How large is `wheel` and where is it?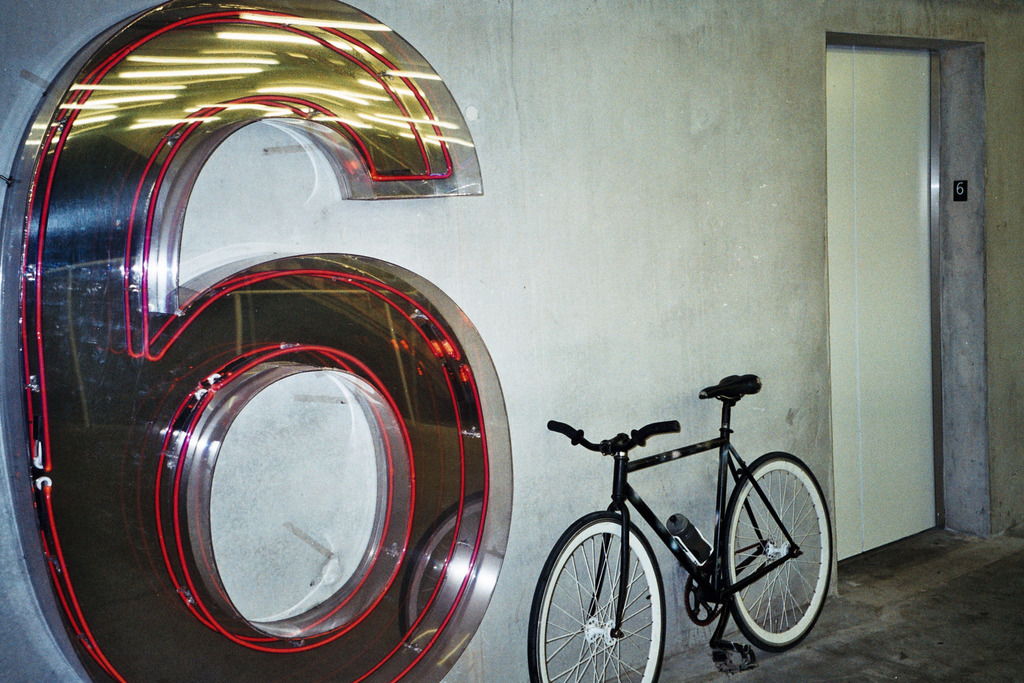
Bounding box: box=[525, 511, 668, 682].
